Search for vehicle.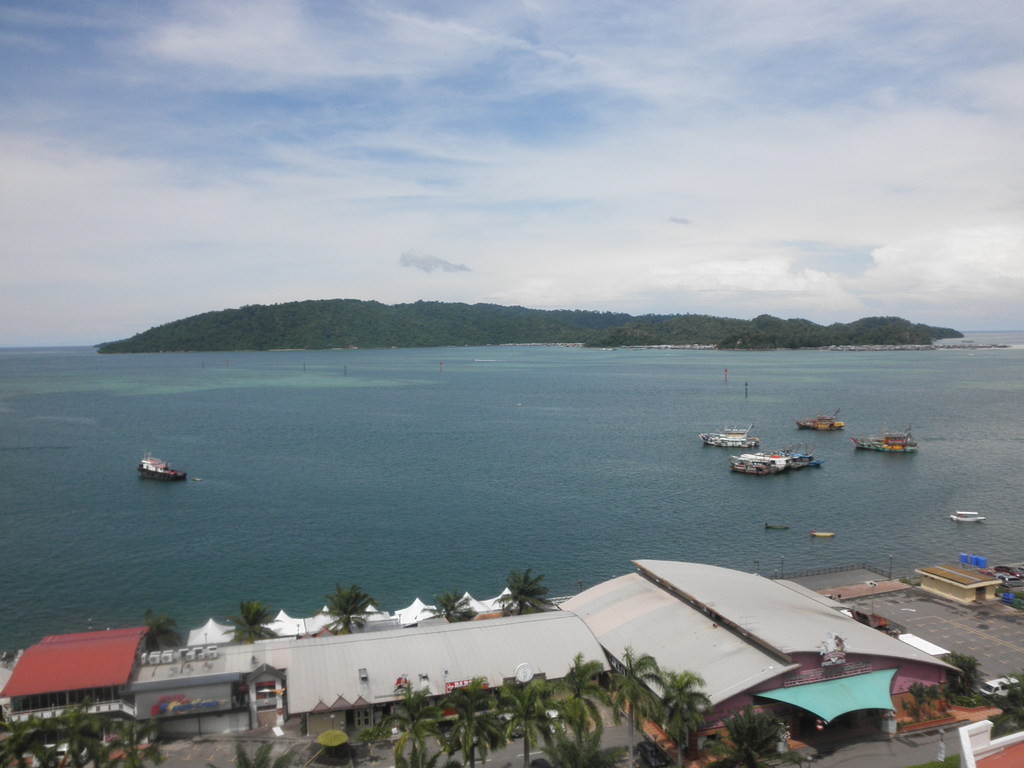
Found at (left=137, top=455, right=186, bottom=479).
